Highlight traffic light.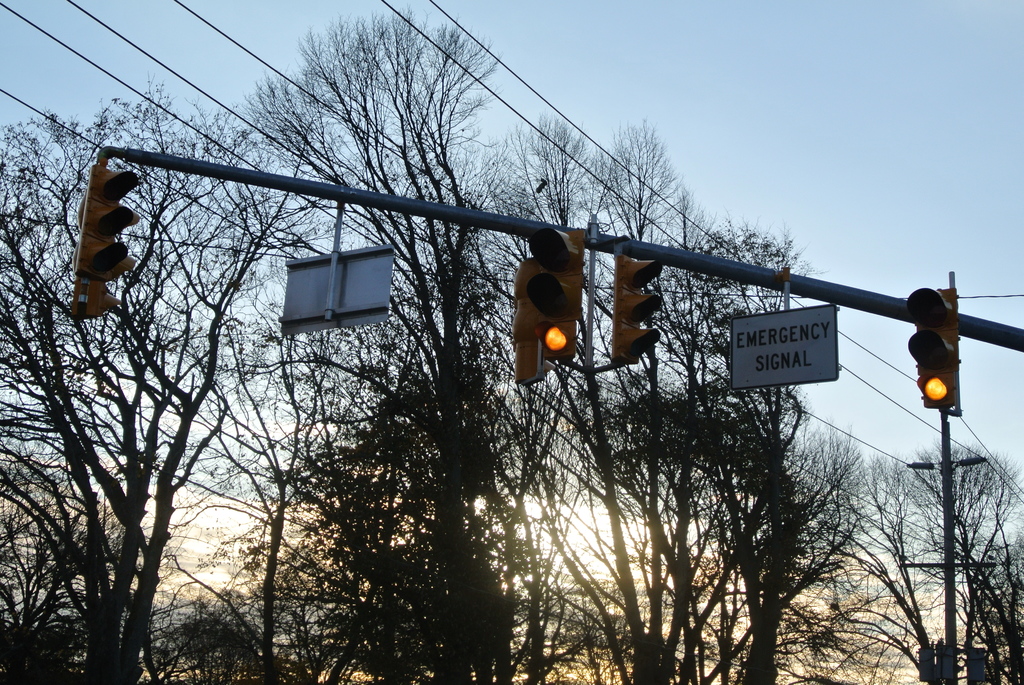
Highlighted region: <bbox>525, 228, 583, 363</bbox>.
